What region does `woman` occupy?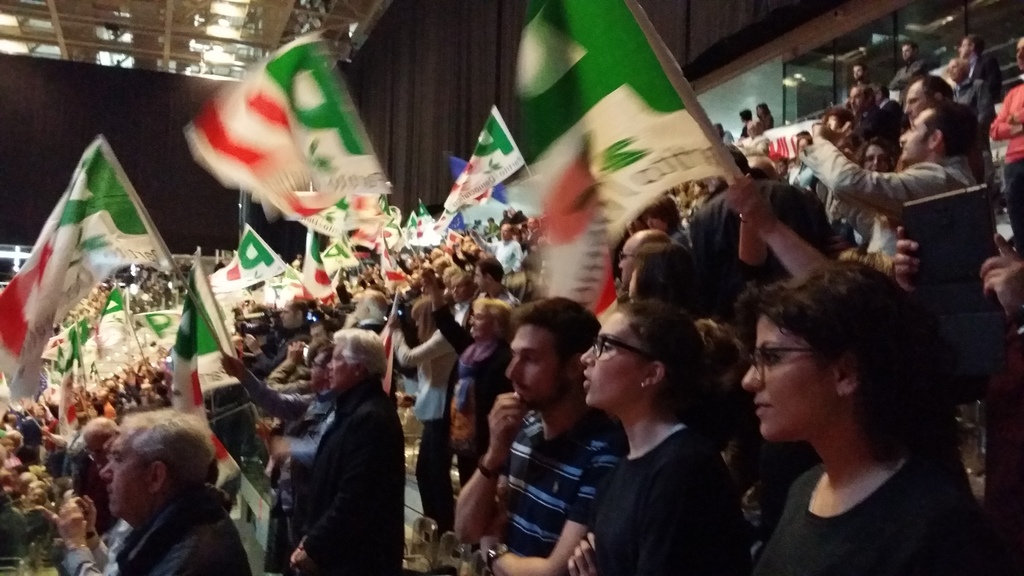
{"left": 561, "top": 296, "right": 742, "bottom": 575}.
